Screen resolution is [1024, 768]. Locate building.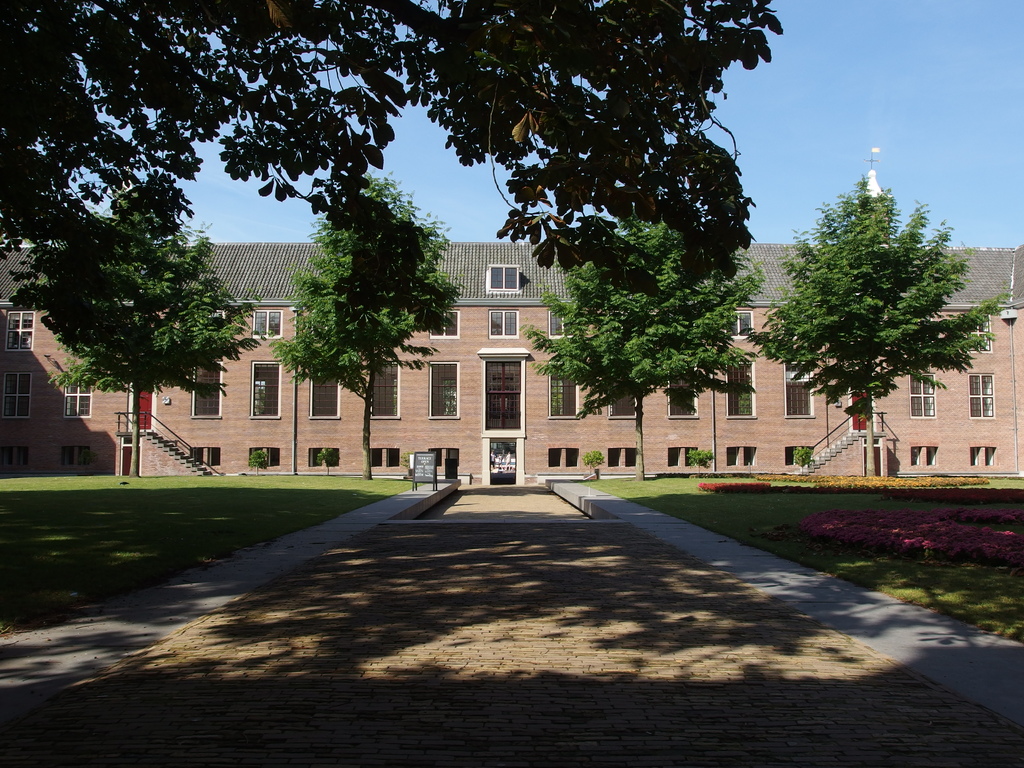
{"x1": 1, "y1": 244, "x2": 1023, "y2": 487}.
